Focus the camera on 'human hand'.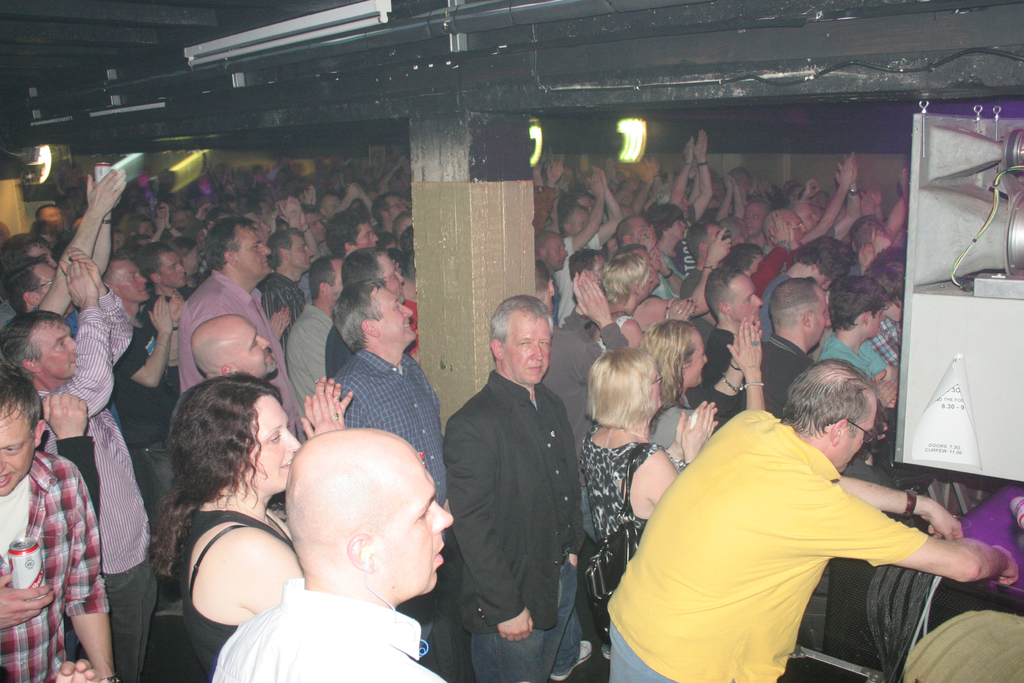
Focus region: (156,213,168,230).
